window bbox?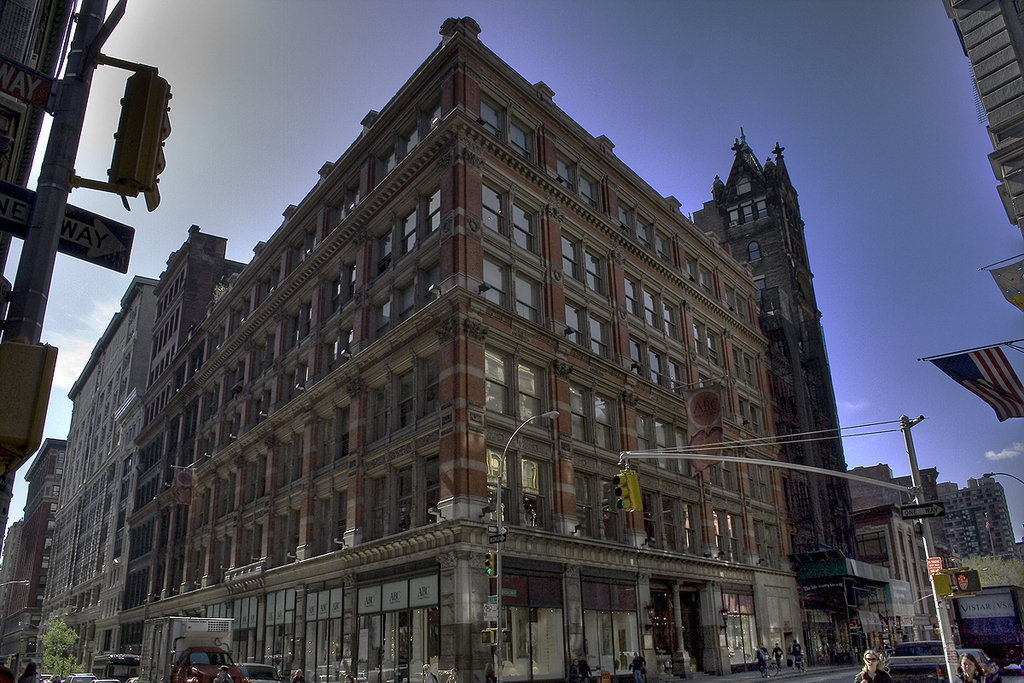
561/153/597/208
